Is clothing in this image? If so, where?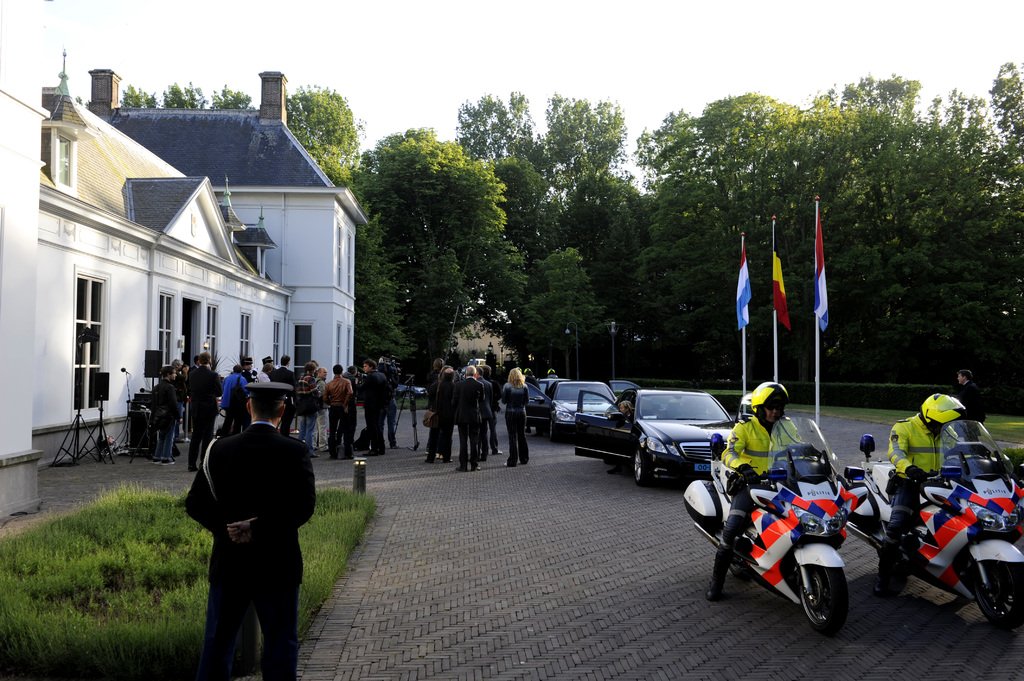
Yes, at l=720, t=417, r=800, b=547.
